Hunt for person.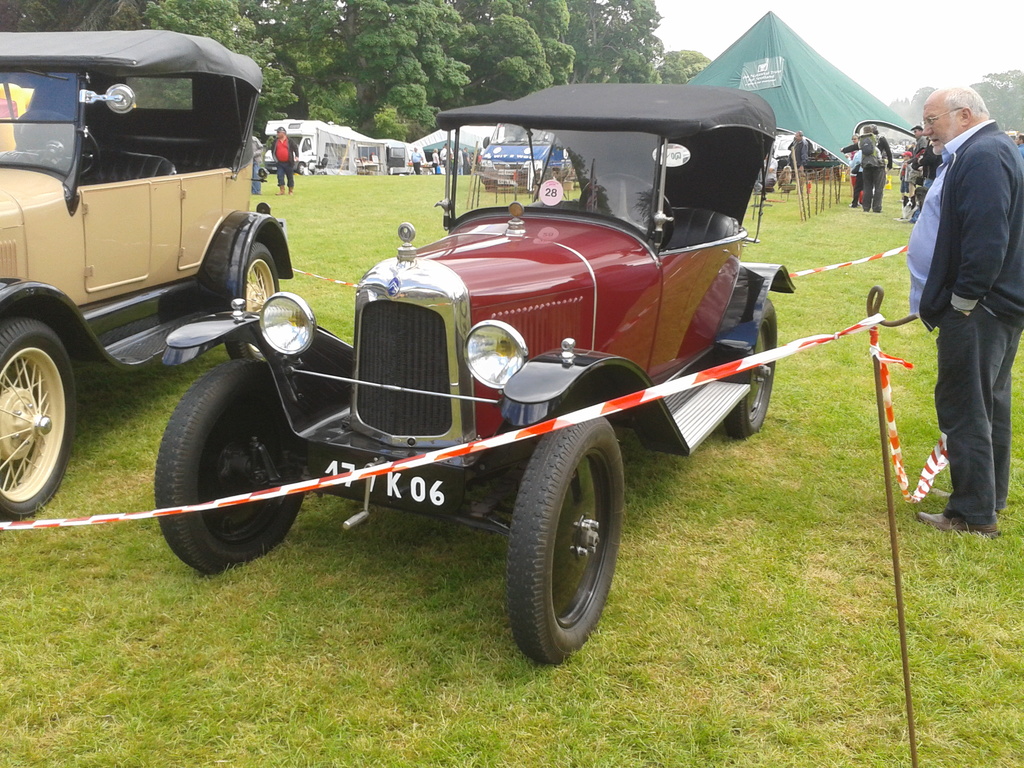
Hunted down at [441, 143, 453, 171].
